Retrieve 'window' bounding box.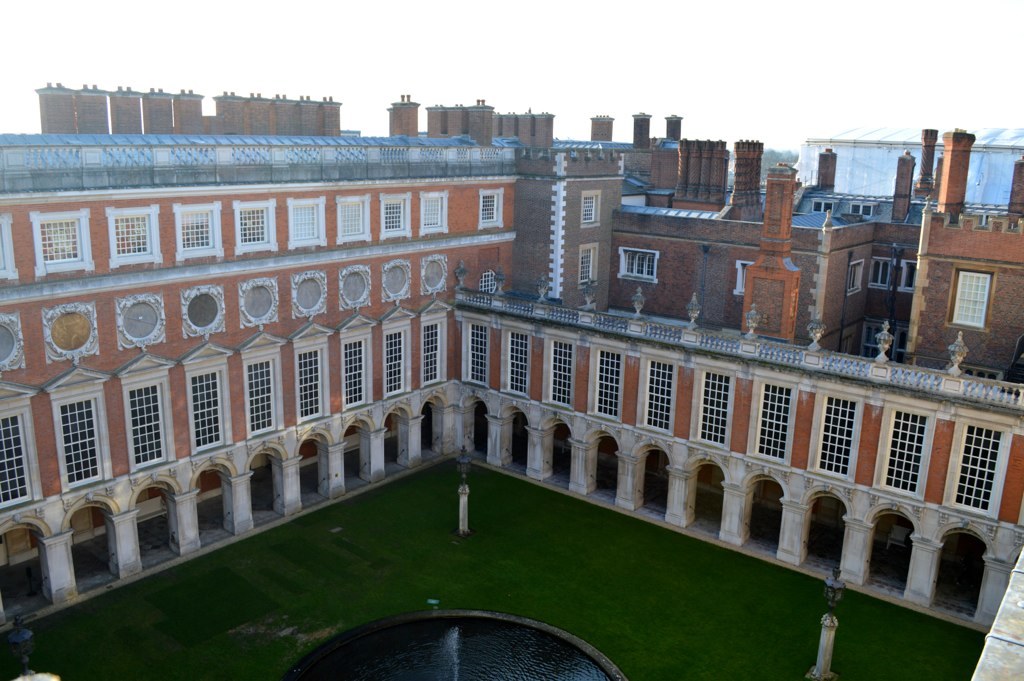
Bounding box: 533/335/579/411.
